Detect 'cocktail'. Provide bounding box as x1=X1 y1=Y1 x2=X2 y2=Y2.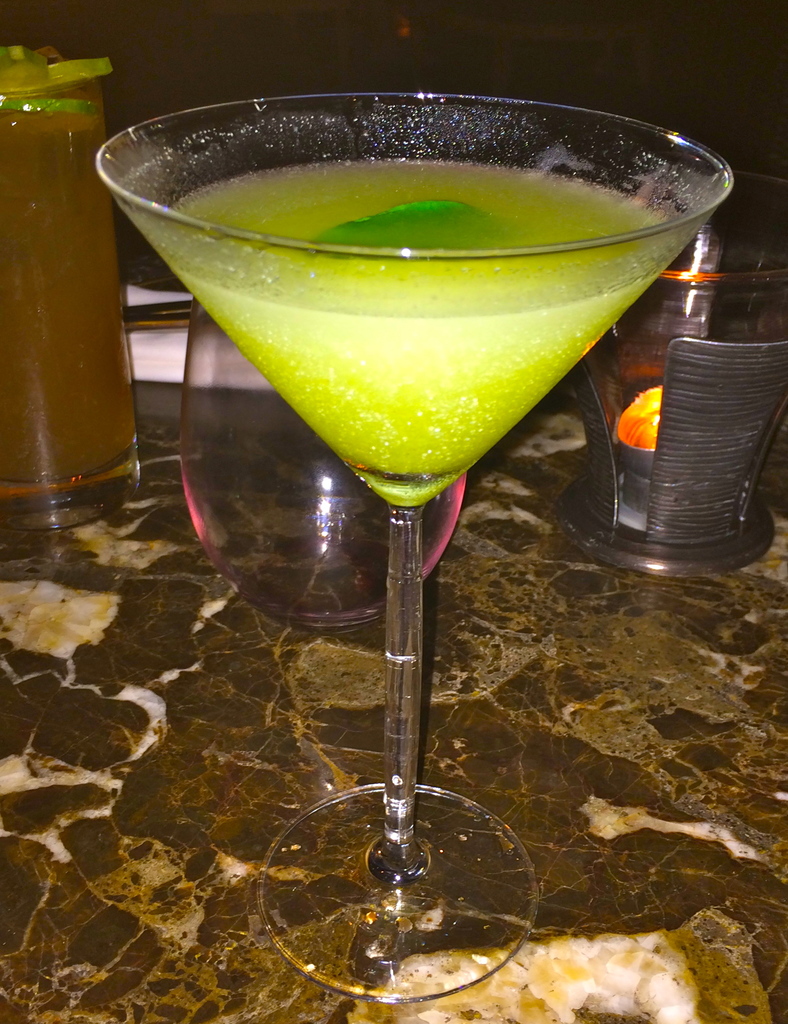
x1=98 y1=88 x2=739 y2=1000.
